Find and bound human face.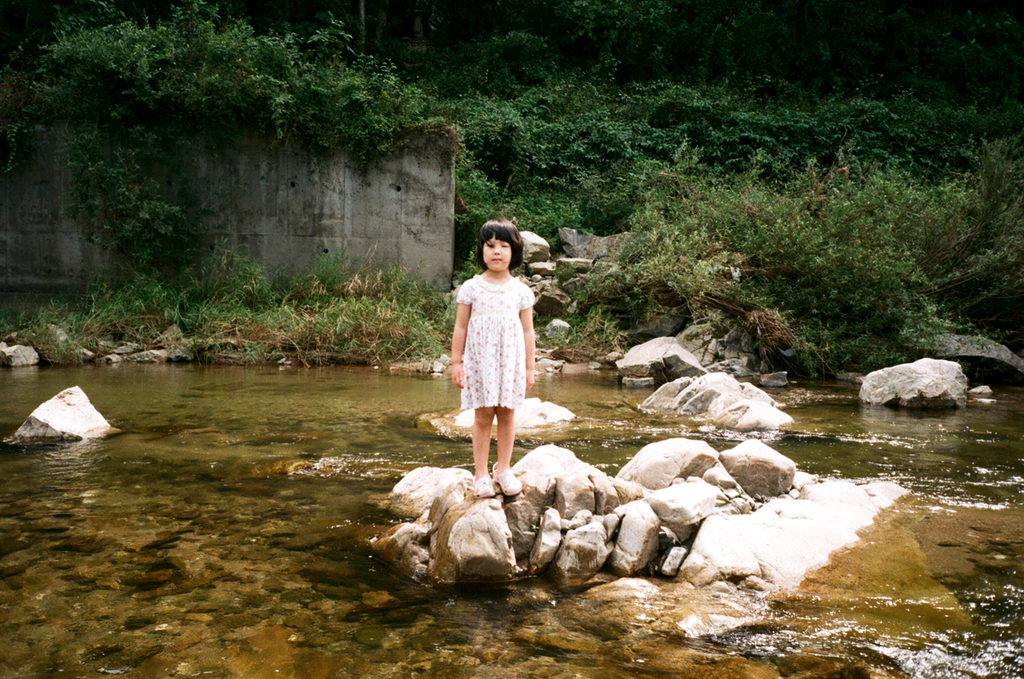
Bound: pyautogui.locateOnScreen(481, 234, 512, 272).
